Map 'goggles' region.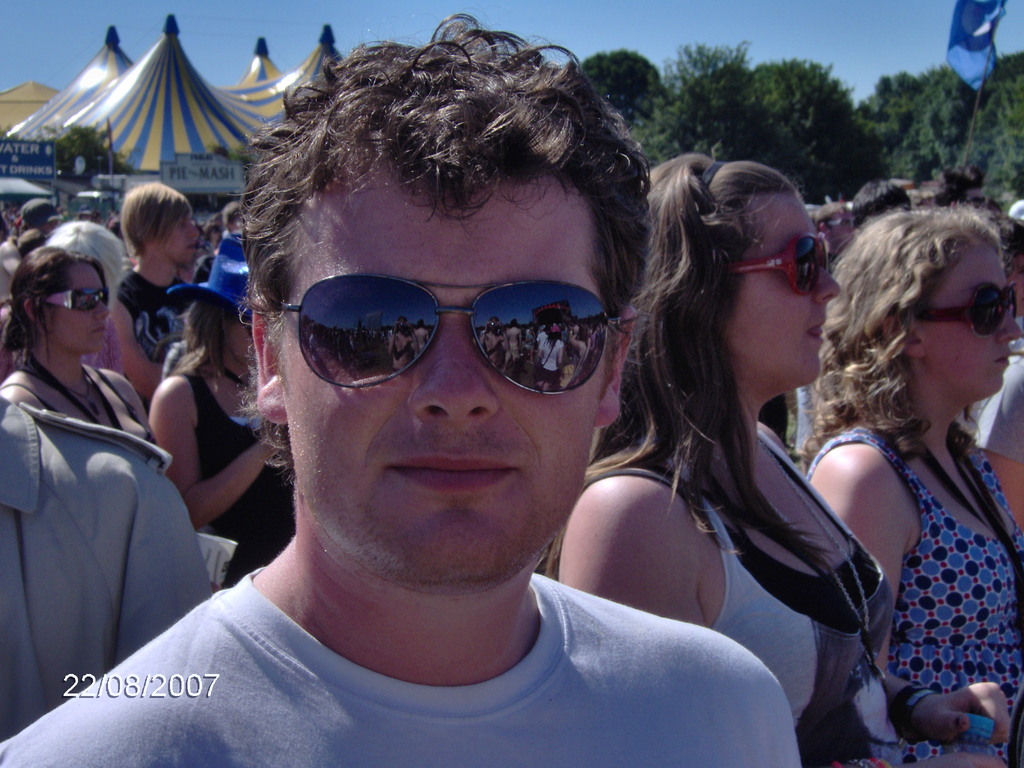
Mapped to rect(45, 287, 113, 314).
